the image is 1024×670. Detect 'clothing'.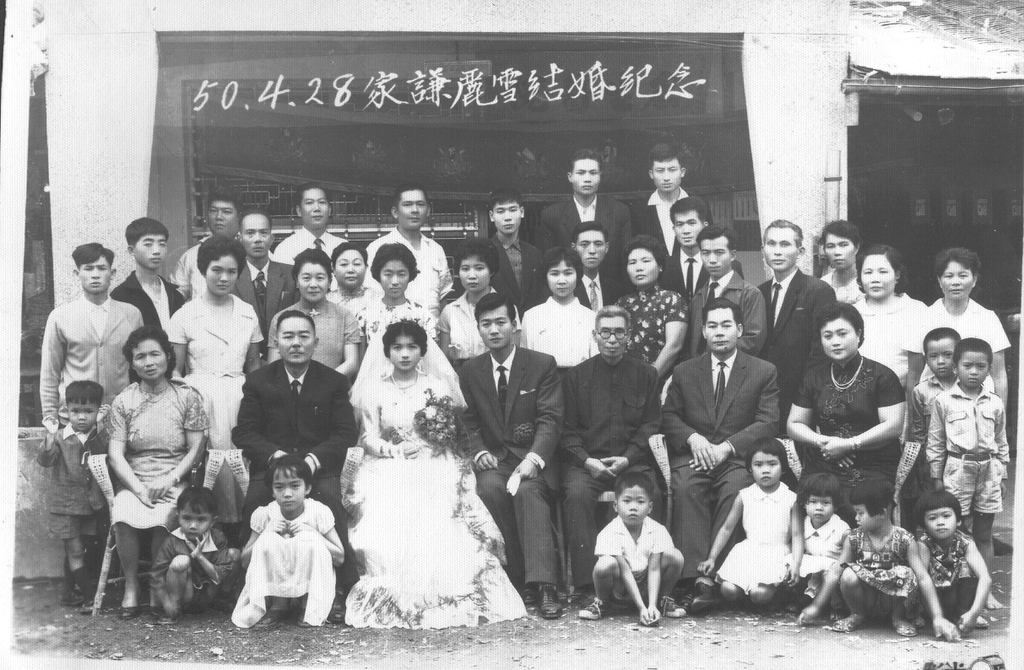
Detection: x1=278, y1=224, x2=345, y2=265.
